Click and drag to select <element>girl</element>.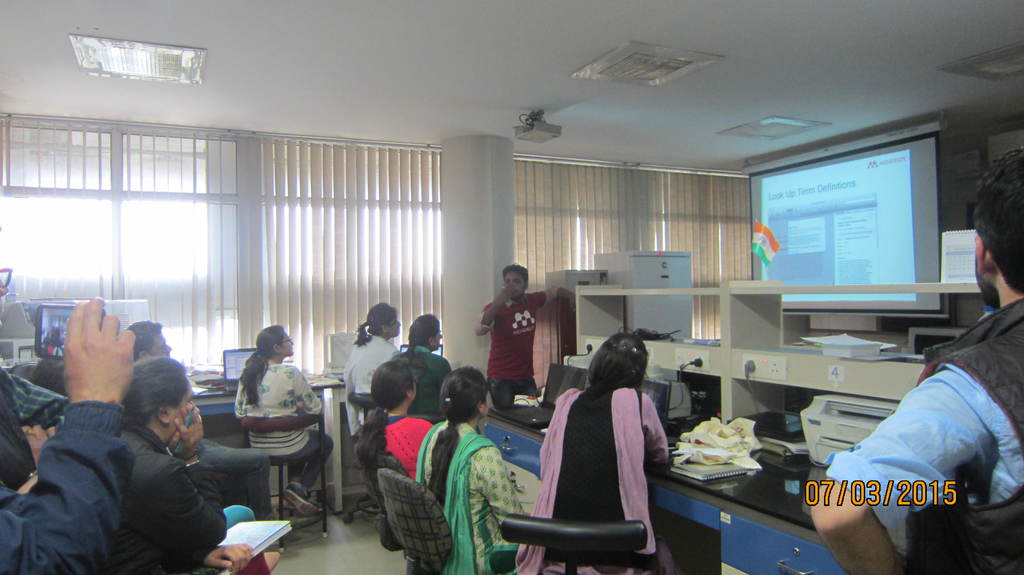
Selection: rect(372, 306, 449, 439).
